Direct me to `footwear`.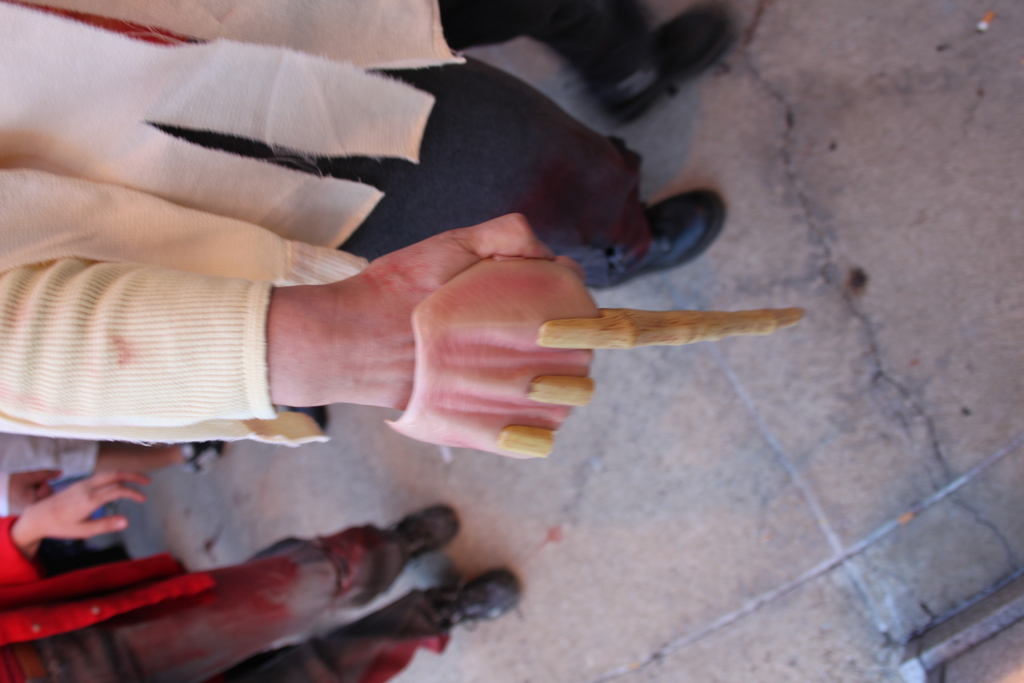
Direction: <bbox>454, 568, 522, 629</bbox>.
